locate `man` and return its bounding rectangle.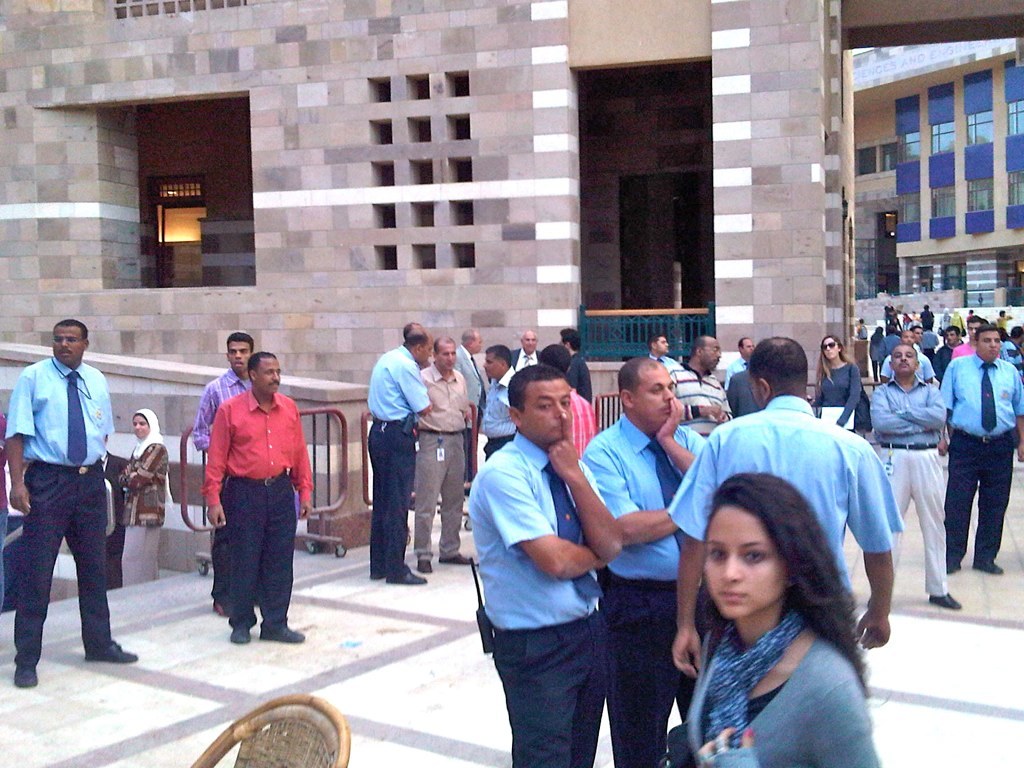
(x1=478, y1=345, x2=514, y2=458).
